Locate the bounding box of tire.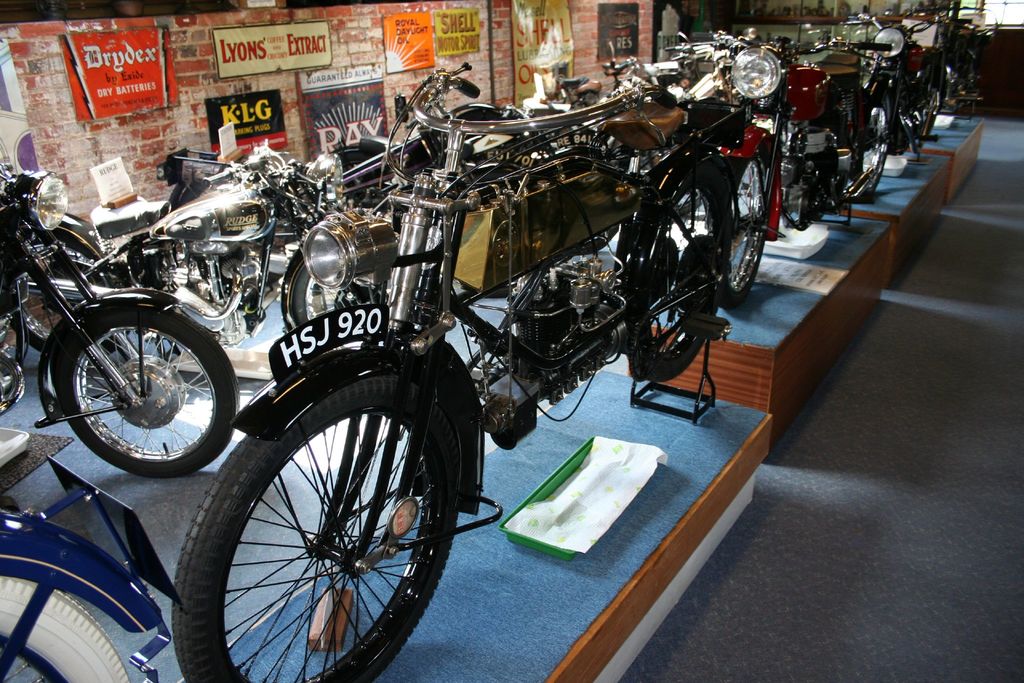
Bounding box: rect(617, 167, 737, 376).
